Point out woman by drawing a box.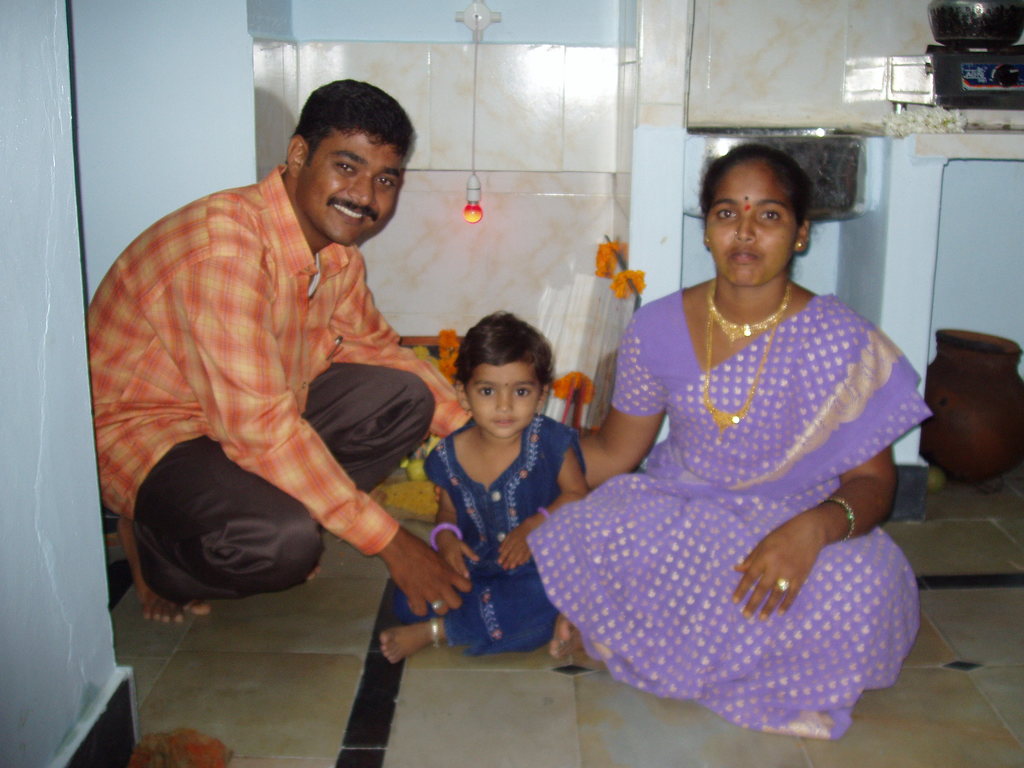
{"x1": 541, "y1": 120, "x2": 934, "y2": 757}.
